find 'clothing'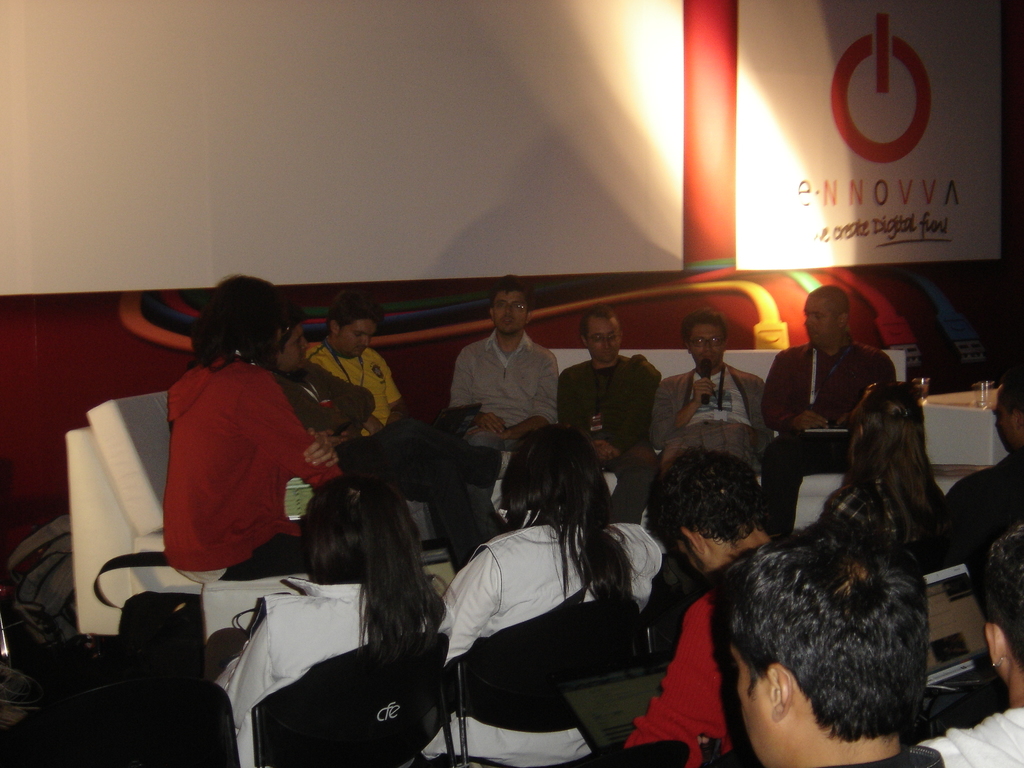
bbox(444, 327, 559, 458)
